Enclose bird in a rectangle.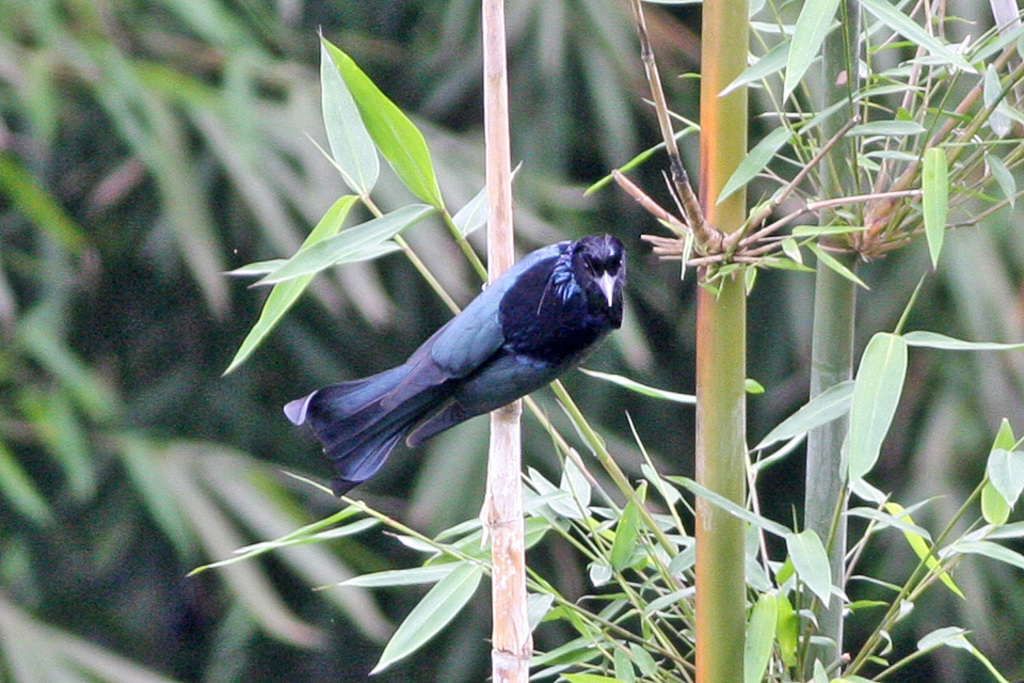
rect(273, 245, 638, 479).
